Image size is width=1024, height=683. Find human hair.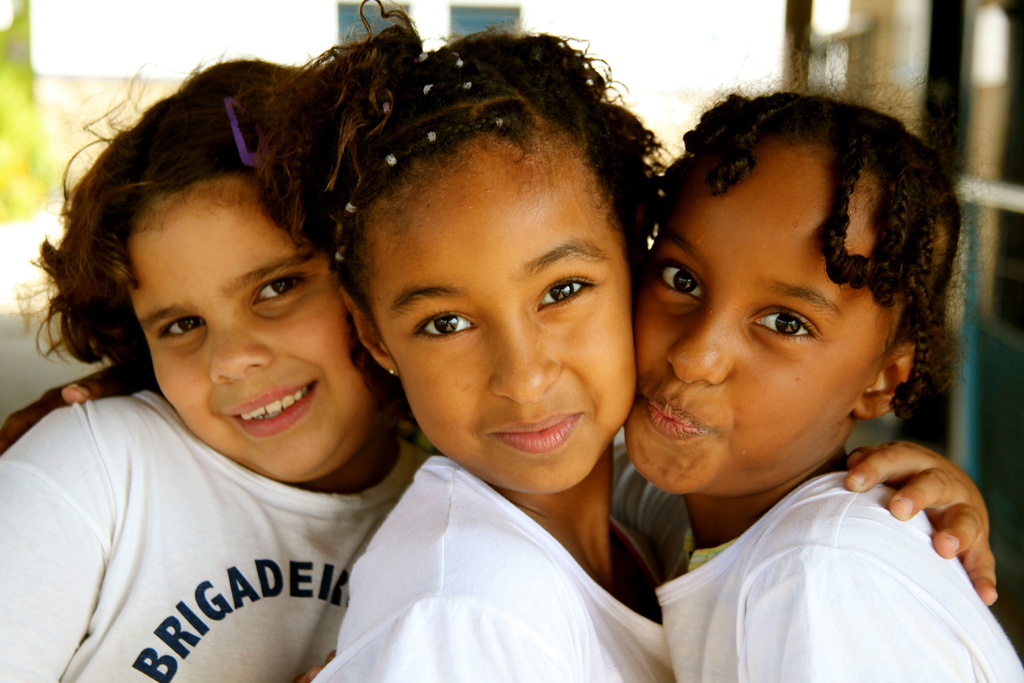
(left=39, top=54, right=309, bottom=371).
